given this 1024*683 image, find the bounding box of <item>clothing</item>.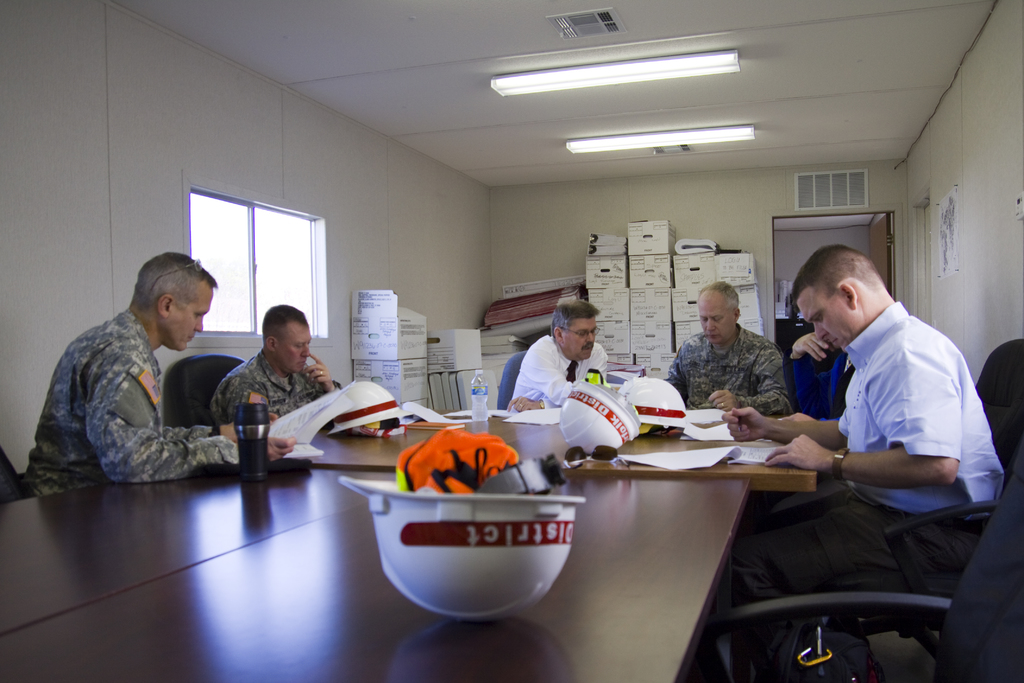
211/349/347/427.
